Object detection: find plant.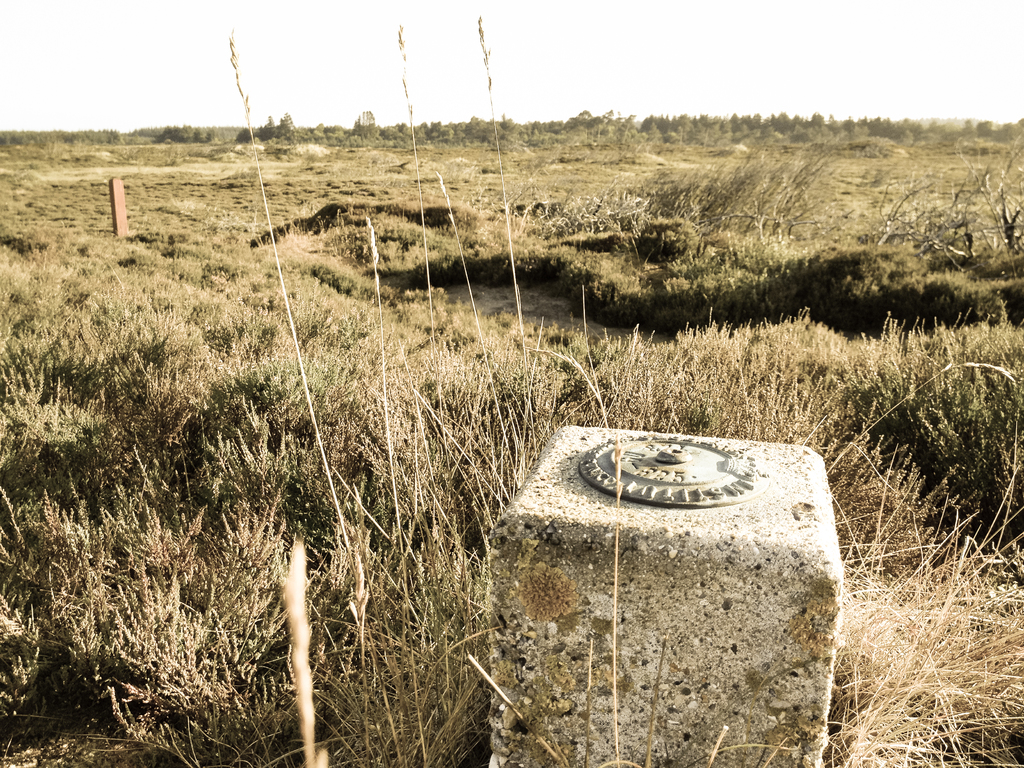
(x1=217, y1=35, x2=377, y2=642).
